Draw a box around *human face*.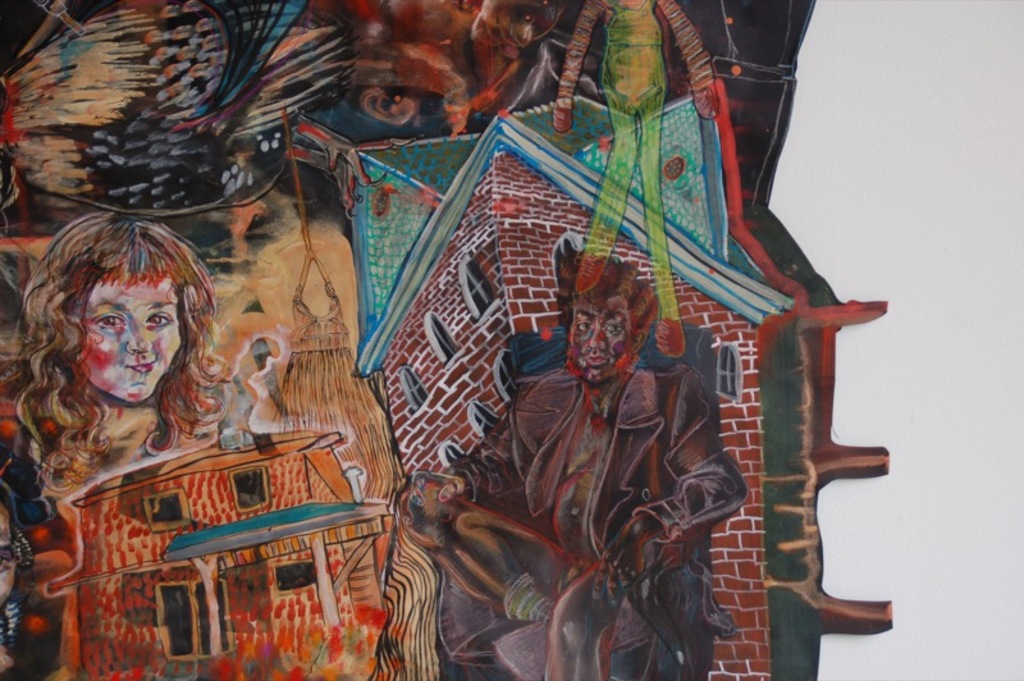
(left=570, top=293, right=626, bottom=383).
